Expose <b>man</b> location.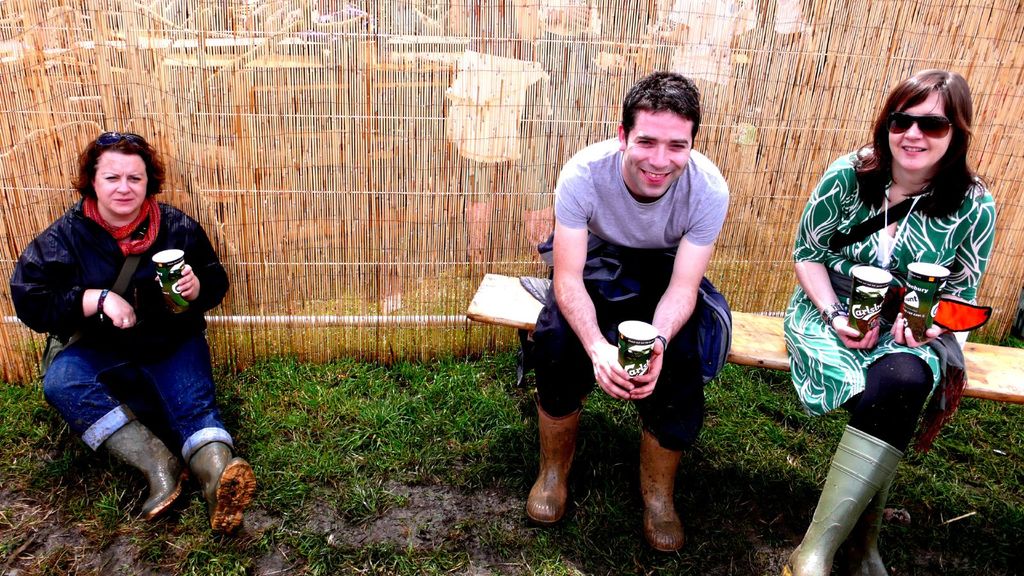
Exposed at 390/1/419/29.
